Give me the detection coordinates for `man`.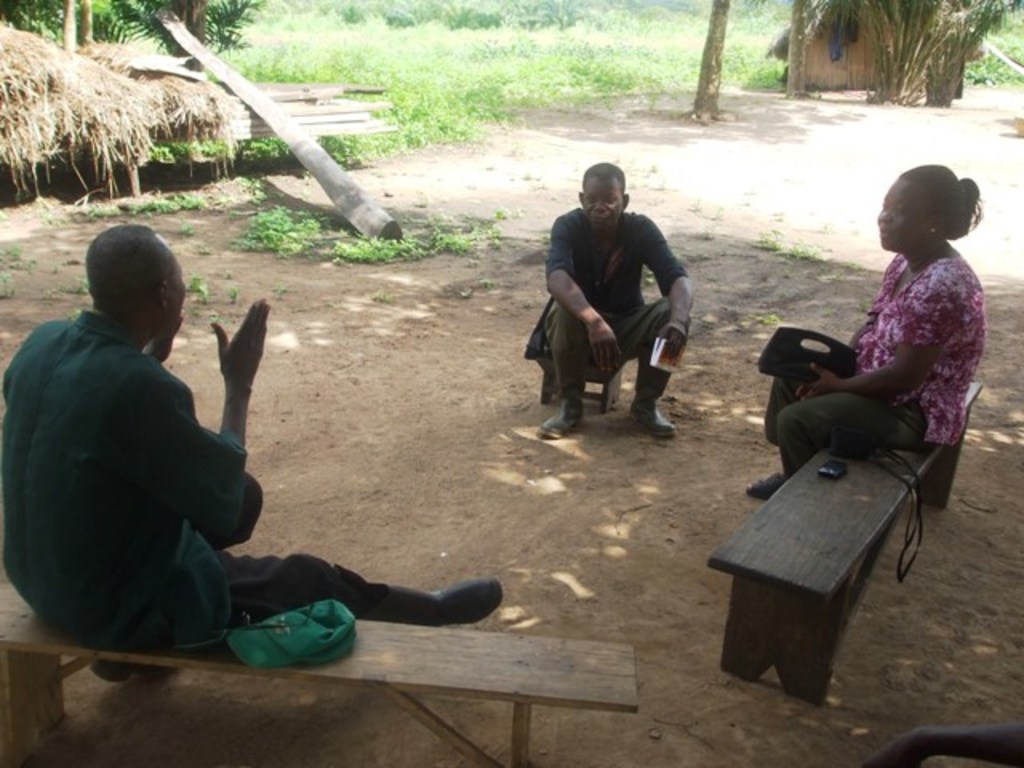
525:165:694:443.
